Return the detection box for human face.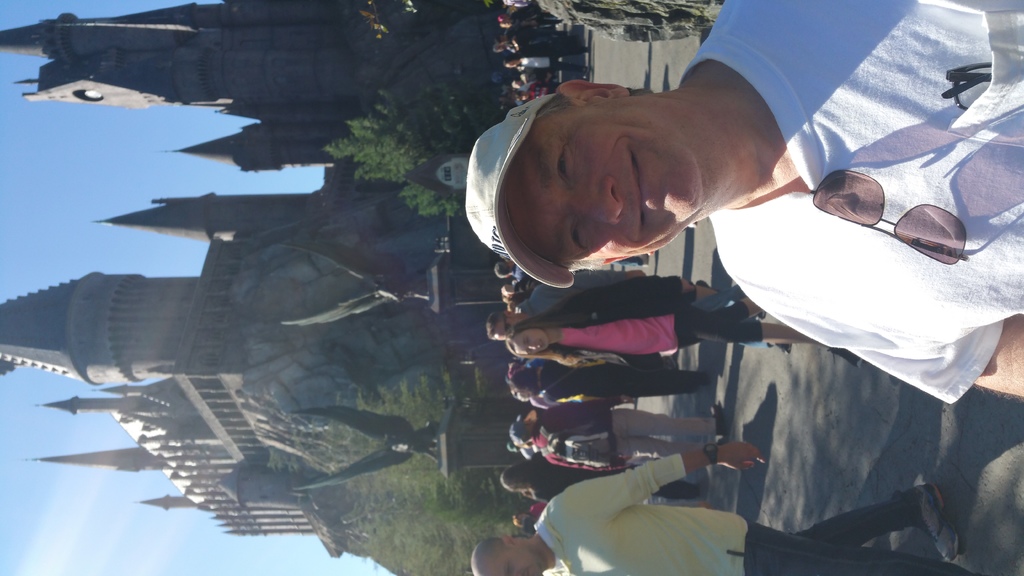
Rect(483, 547, 545, 575).
